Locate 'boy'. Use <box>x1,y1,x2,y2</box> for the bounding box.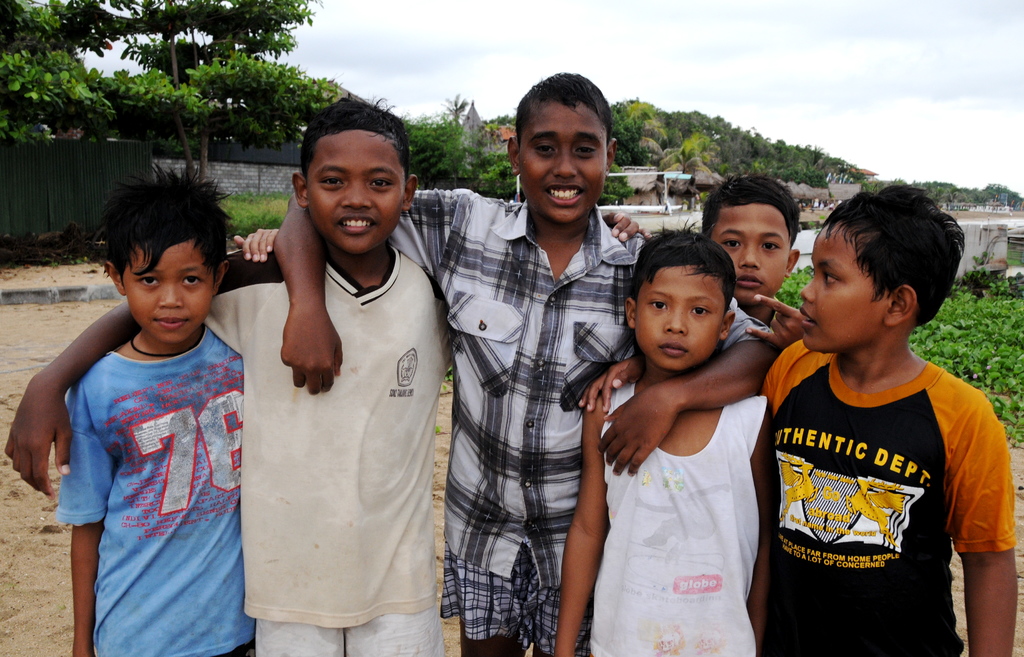
<box>271,70,647,656</box>.
